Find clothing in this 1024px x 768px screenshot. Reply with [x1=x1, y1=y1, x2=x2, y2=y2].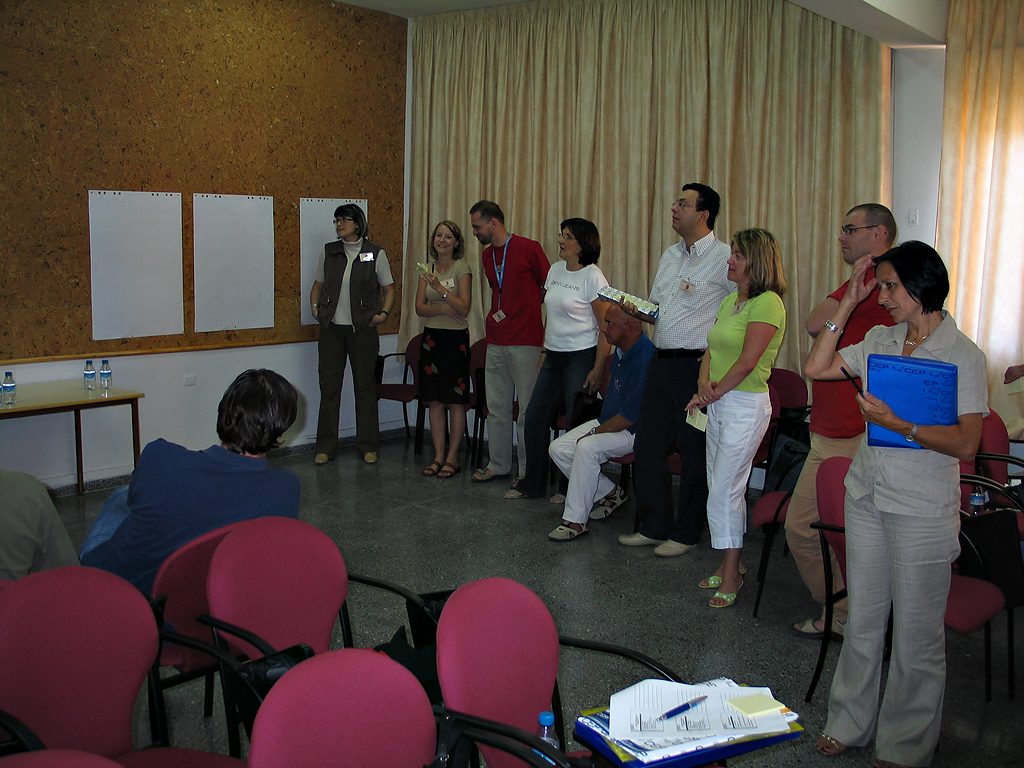
[x1=704, y1=290, x2=788, y2=548].
